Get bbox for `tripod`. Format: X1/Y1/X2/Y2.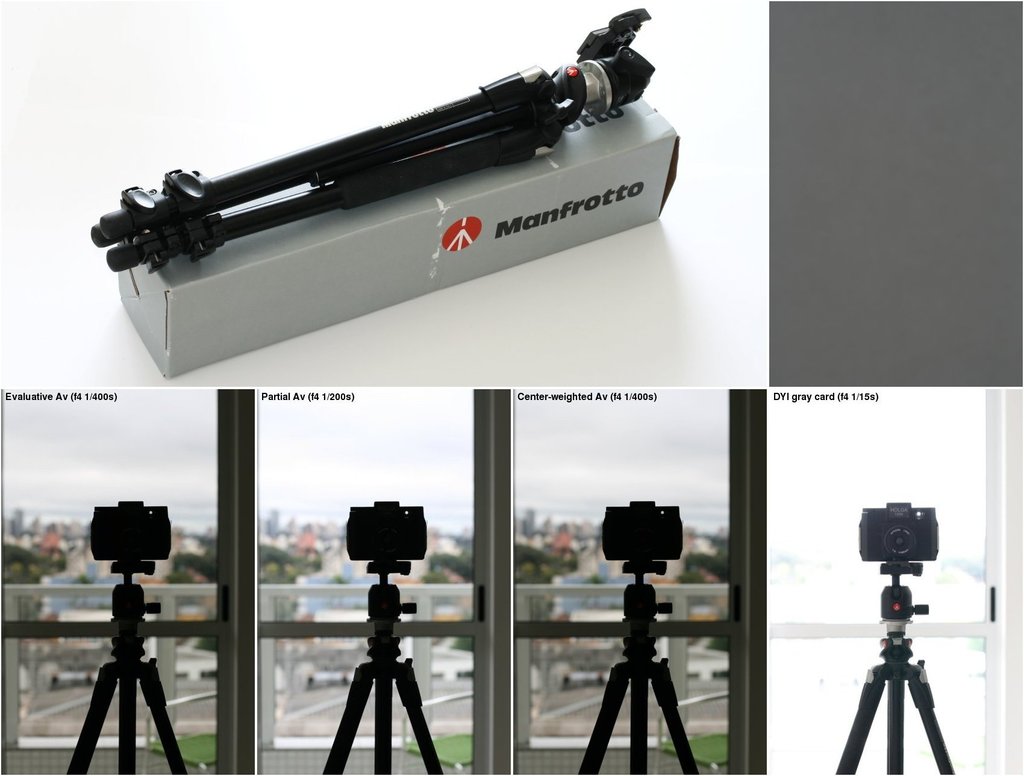
574/563/705/775.
